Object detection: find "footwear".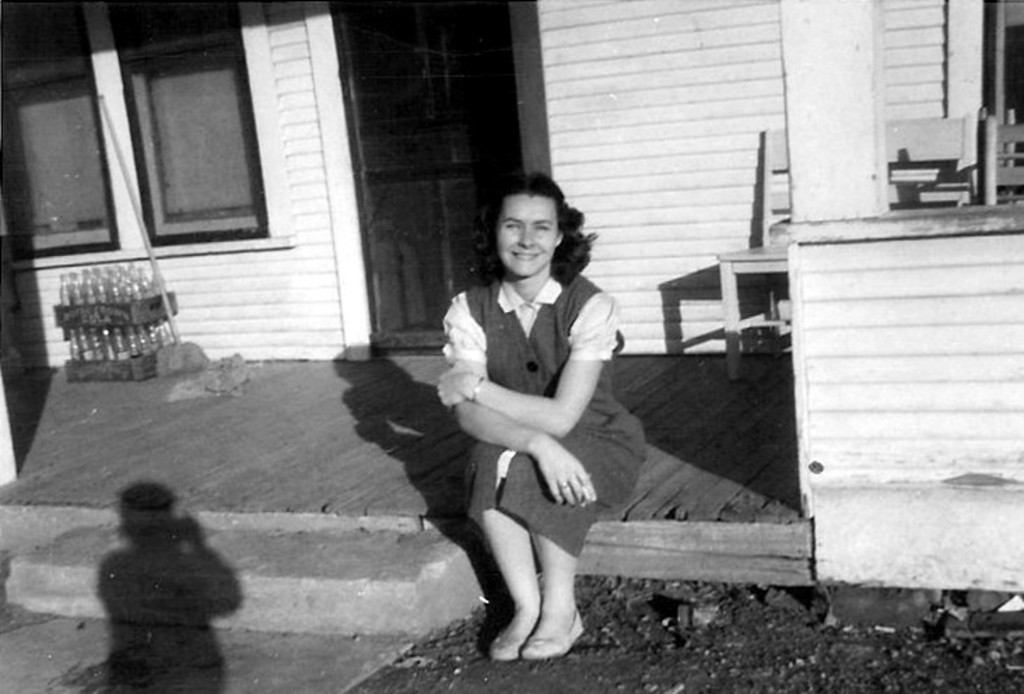
491:623:529:662.
